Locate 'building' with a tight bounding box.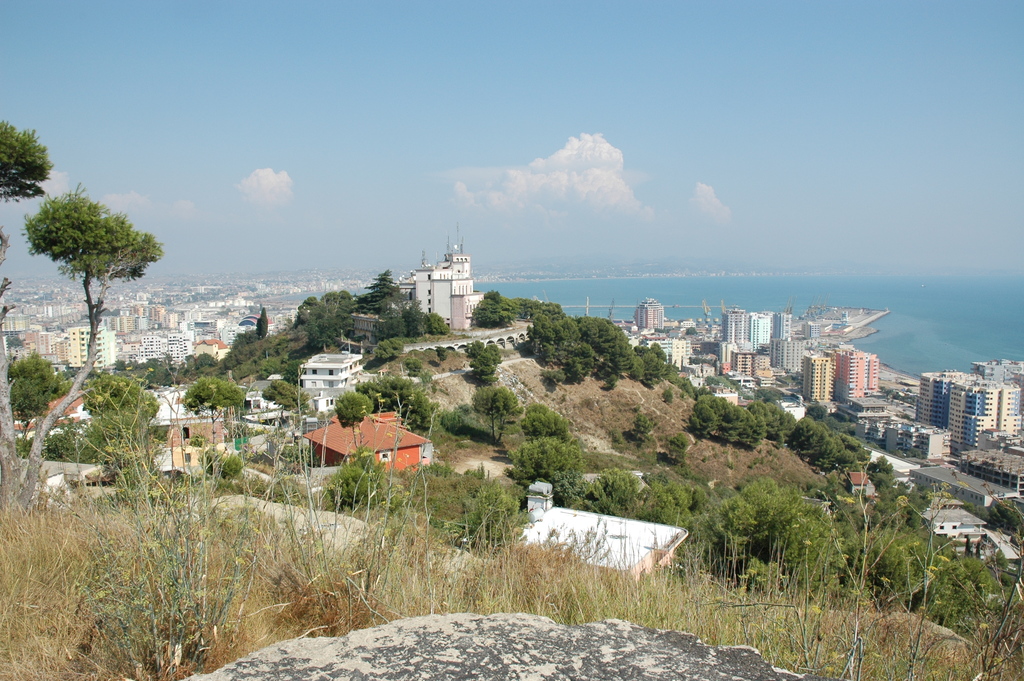
{"x1": 511, "y1": 472, "x2": 684, "y2": 582}.
